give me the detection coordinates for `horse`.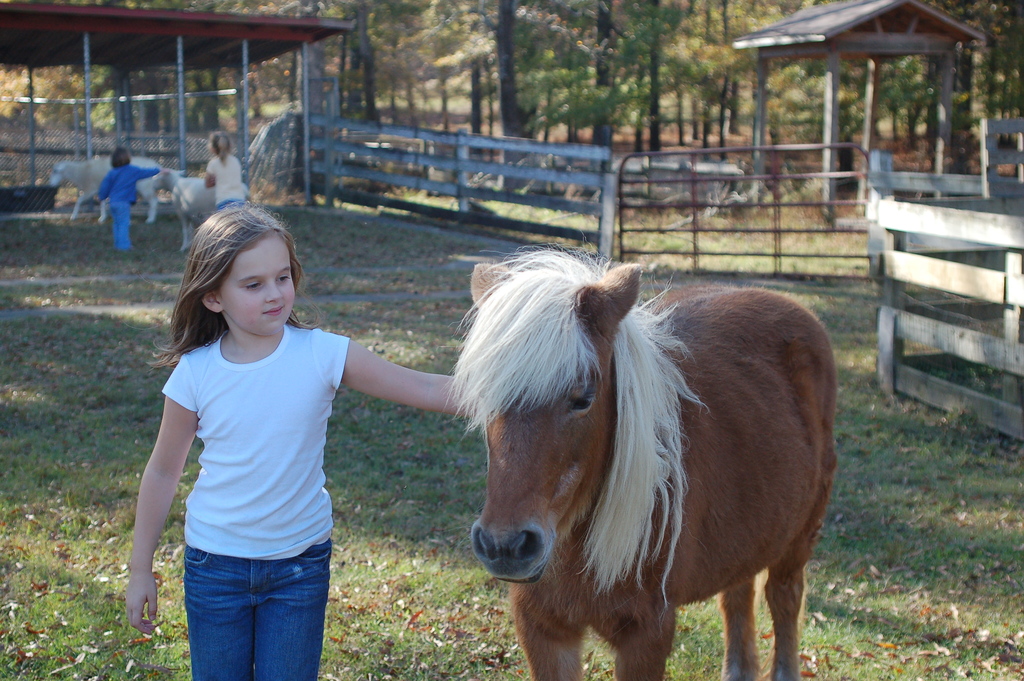
bbox(468, 238, 836, 680).
